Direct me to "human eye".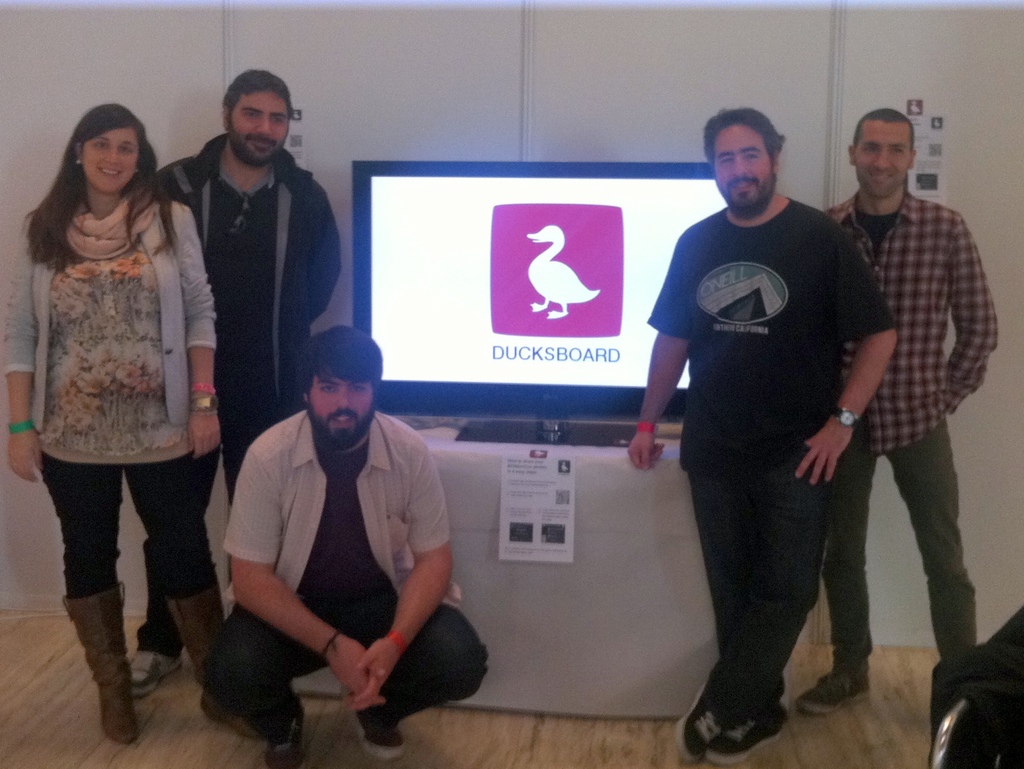
Direction: region(237, 110, 259, 119).
